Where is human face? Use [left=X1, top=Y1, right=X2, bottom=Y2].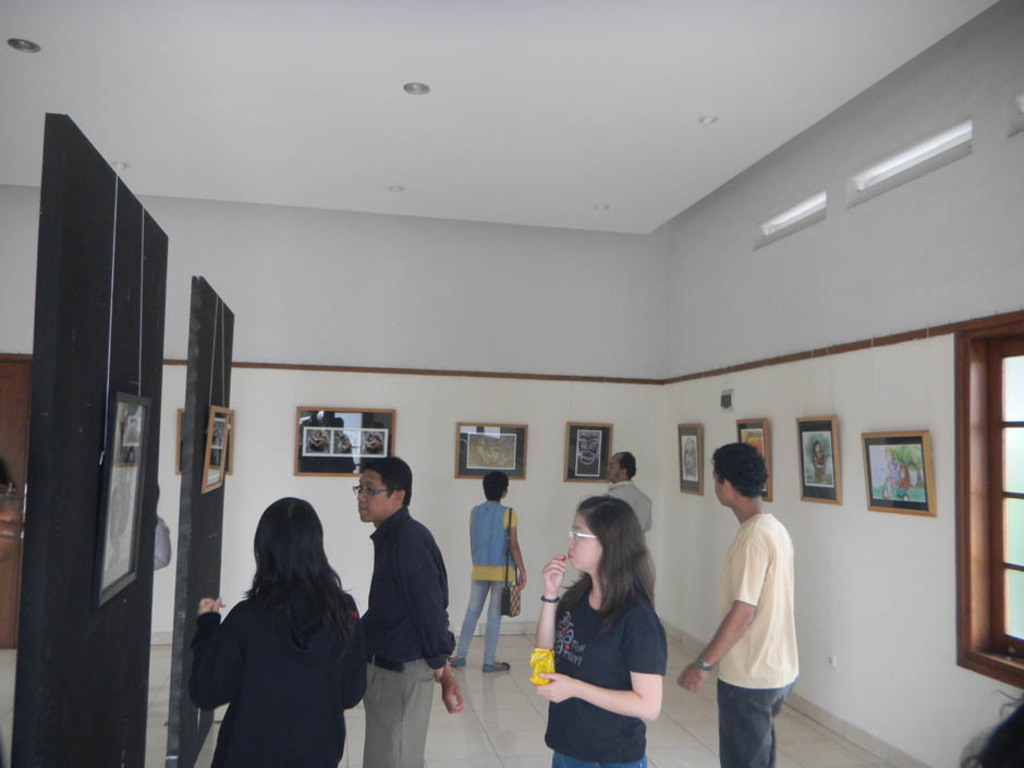
[left=351, top=465, right=386, bottom=522].
